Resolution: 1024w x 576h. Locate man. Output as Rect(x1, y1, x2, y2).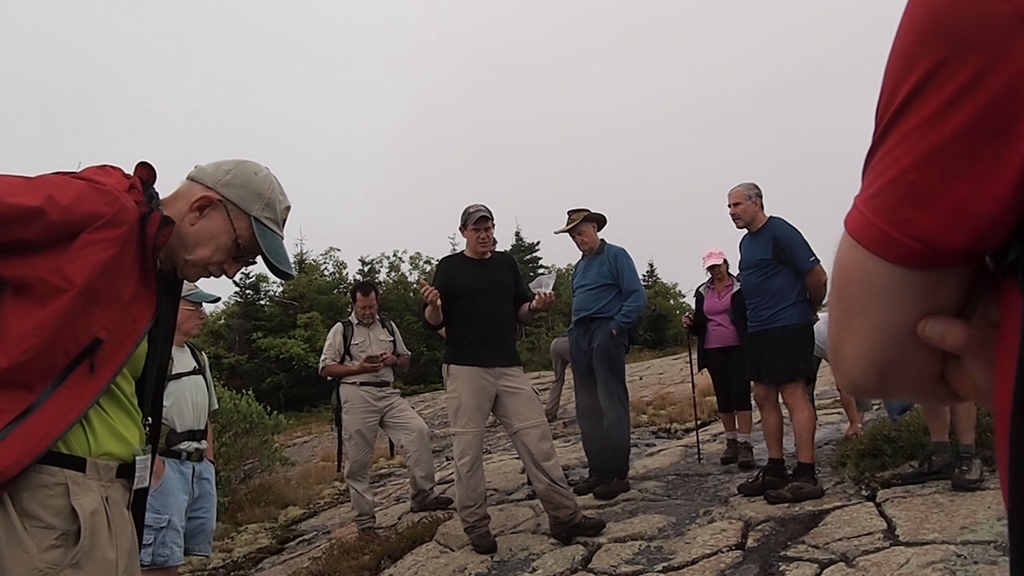
Rect(317, 280, 457, 534).
